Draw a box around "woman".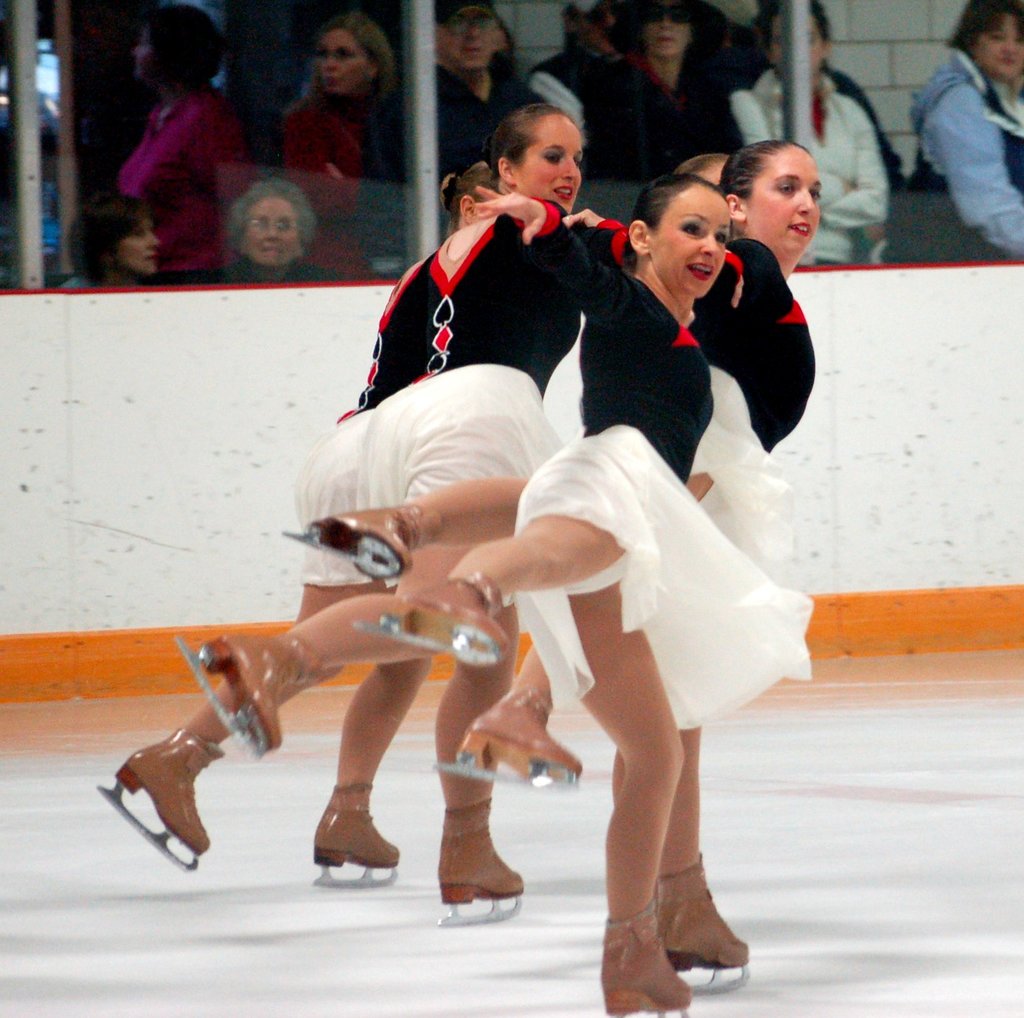
BBox(52, 183, 162, 293).
